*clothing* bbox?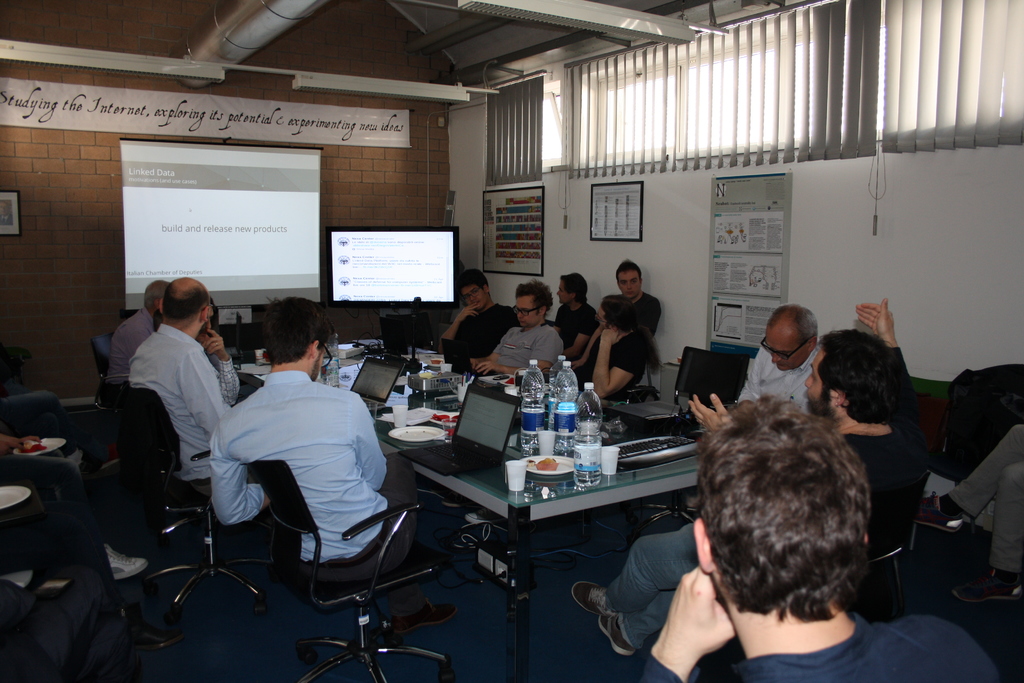
x1=191 y1=343 x2=249 y2=404
